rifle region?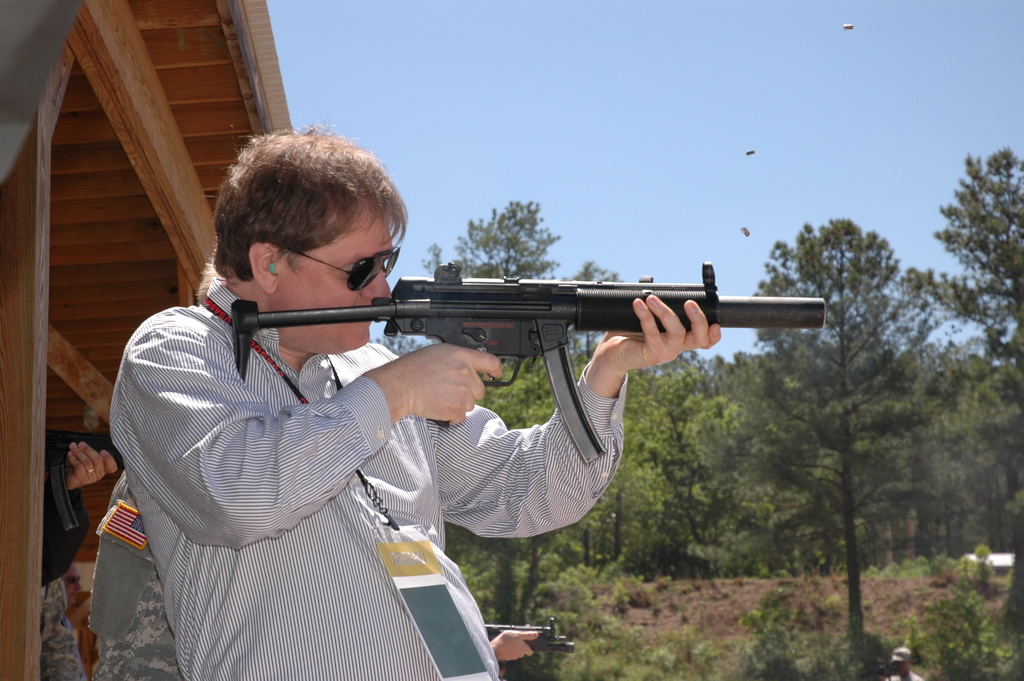
select_region(176, 257, 845, 436)
